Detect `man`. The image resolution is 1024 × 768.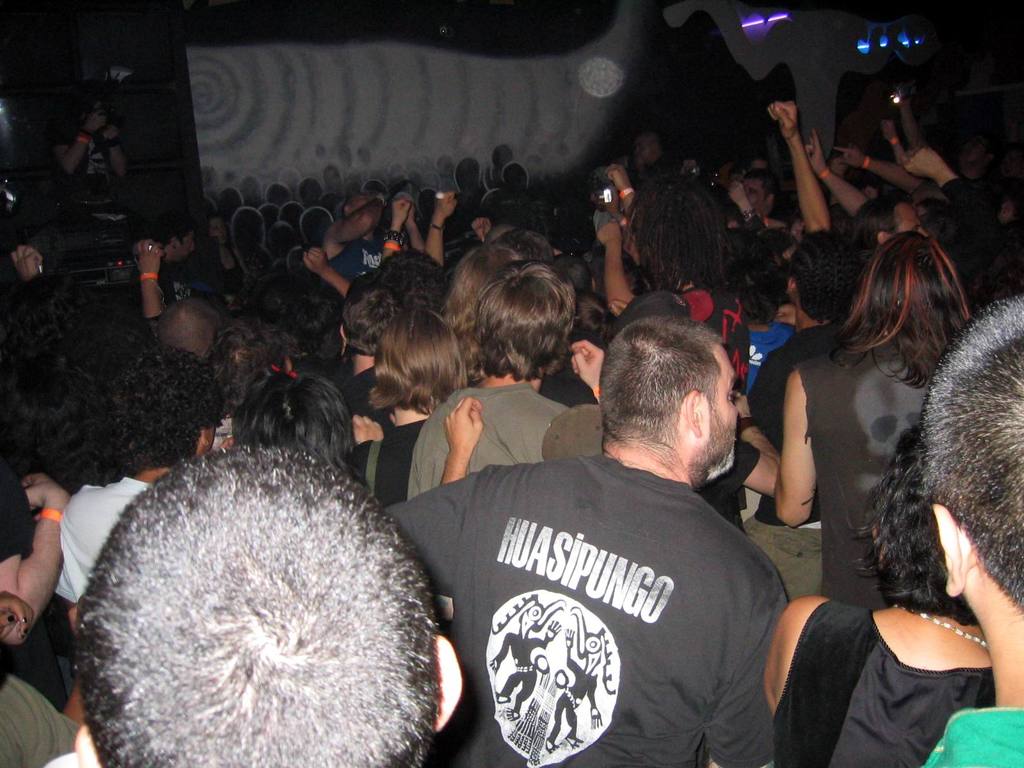
[x1=319, y1=181, x2=394, y2=275].
